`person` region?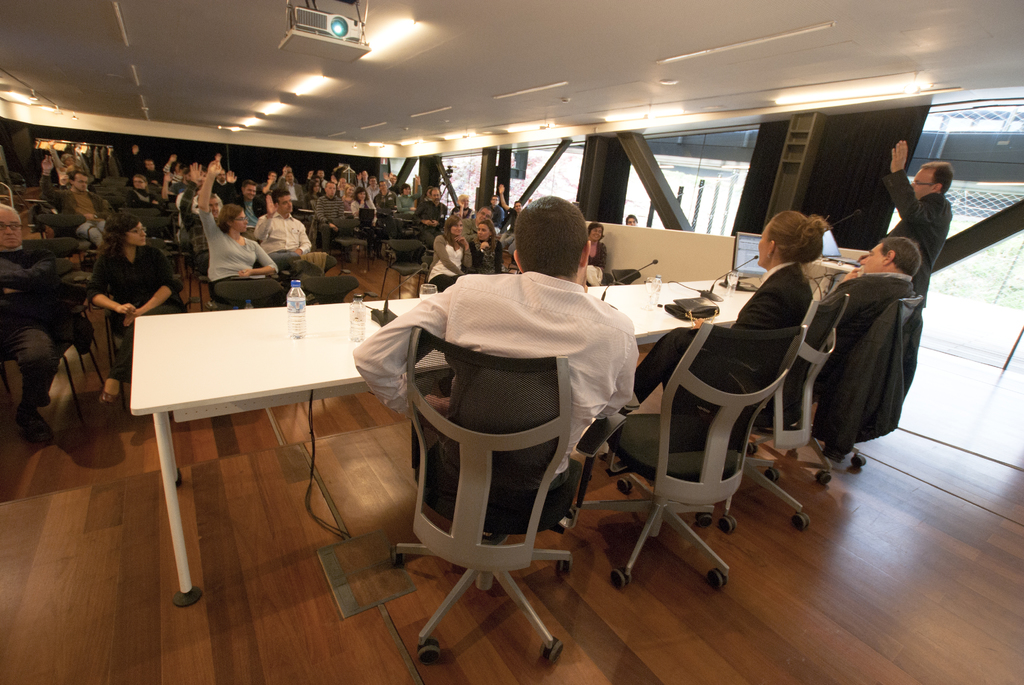
{"x1": 473, "y1": 218, "x2": 495, "y2": 265}
